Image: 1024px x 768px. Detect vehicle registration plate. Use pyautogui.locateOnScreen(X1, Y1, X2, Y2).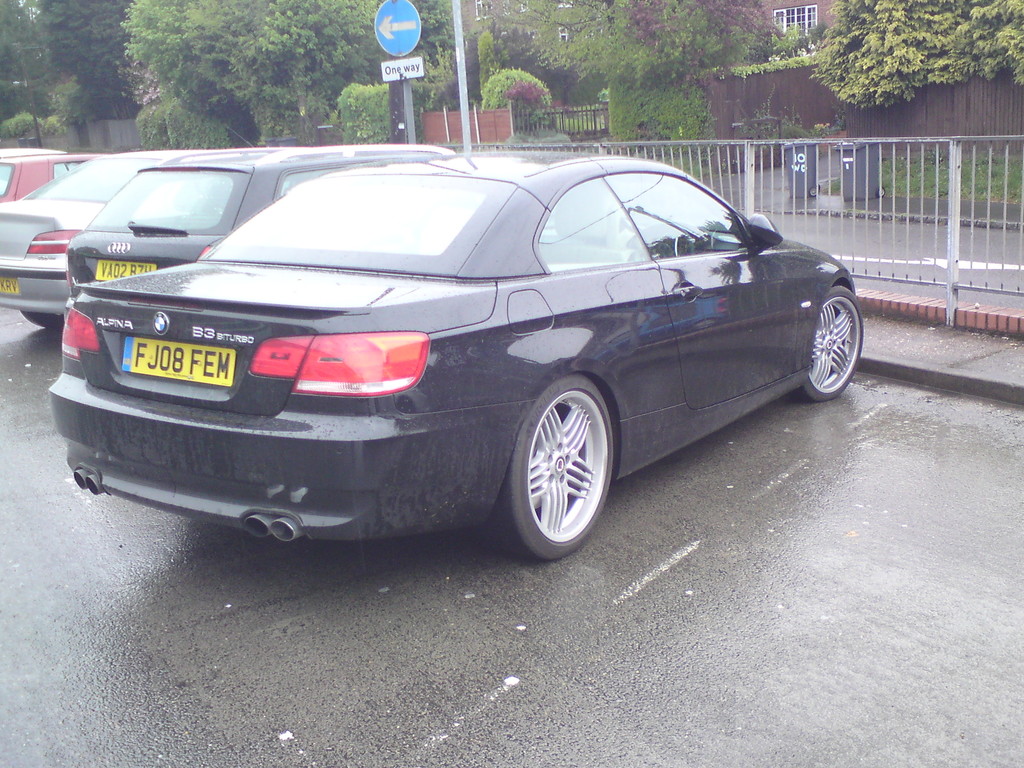
pyautogui.locateOnScreen(0, 277, 19, 292).
